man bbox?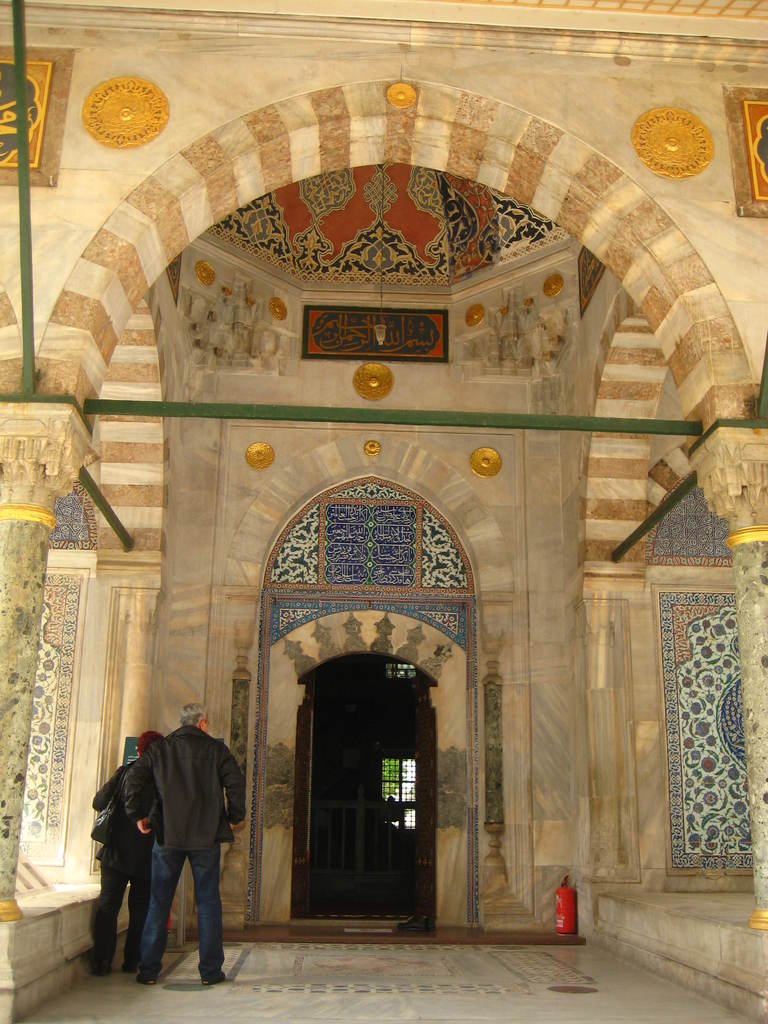
left=105, top=700, right=246, bottom=980
